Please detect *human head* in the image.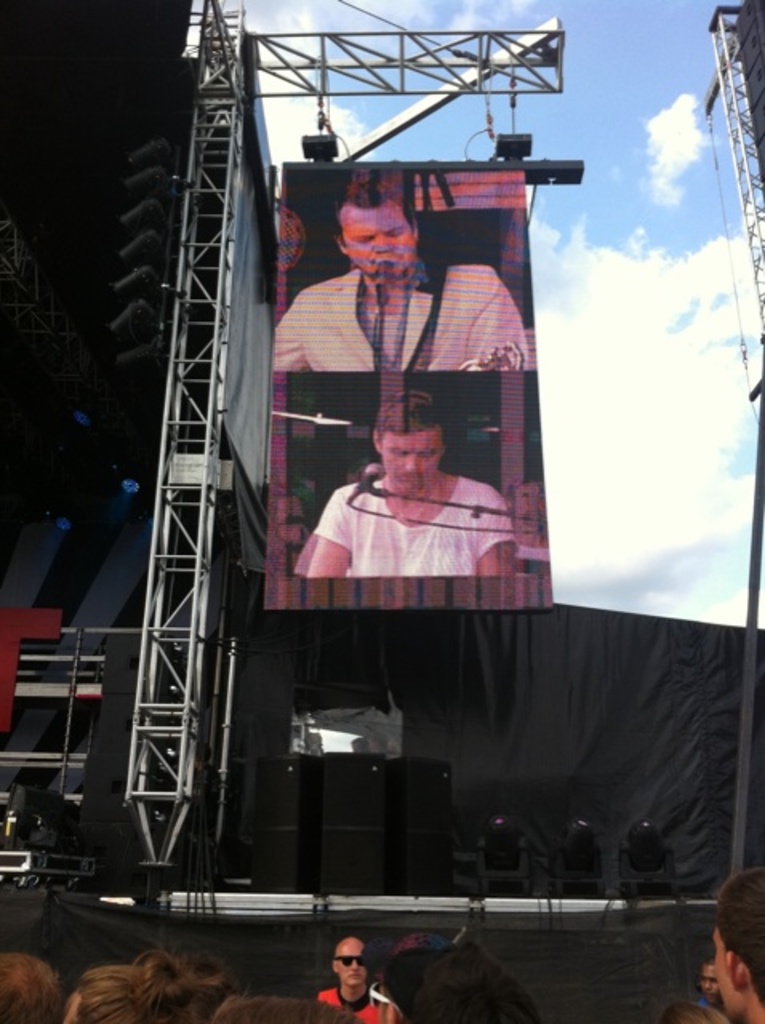
(699, 962, 717, 998).
